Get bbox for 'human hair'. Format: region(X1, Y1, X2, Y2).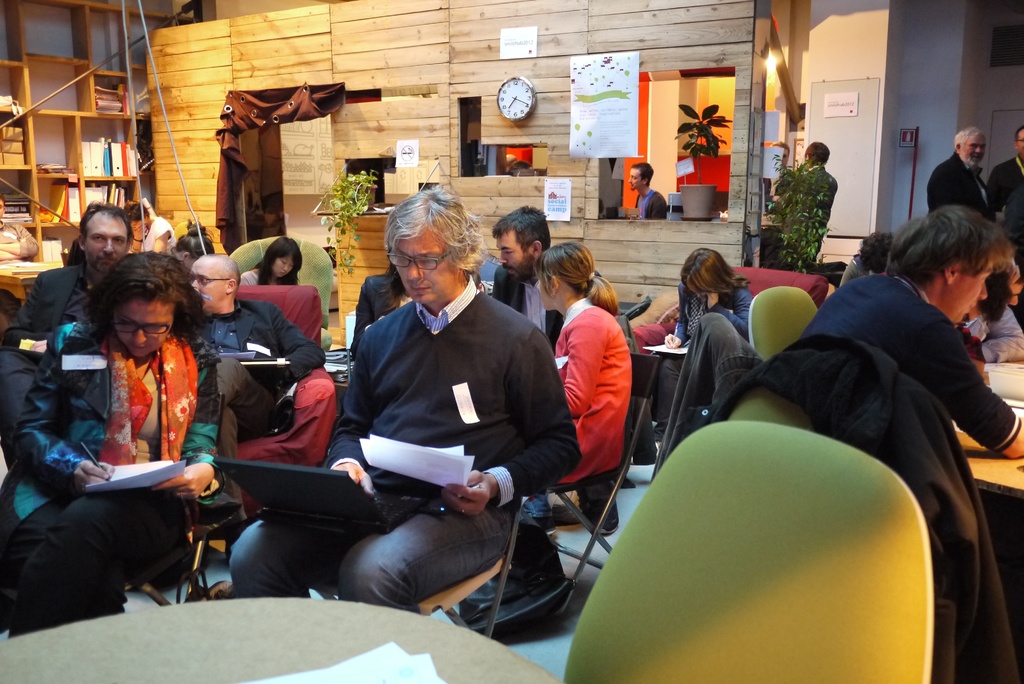
region(120, 199, 163, 226).
